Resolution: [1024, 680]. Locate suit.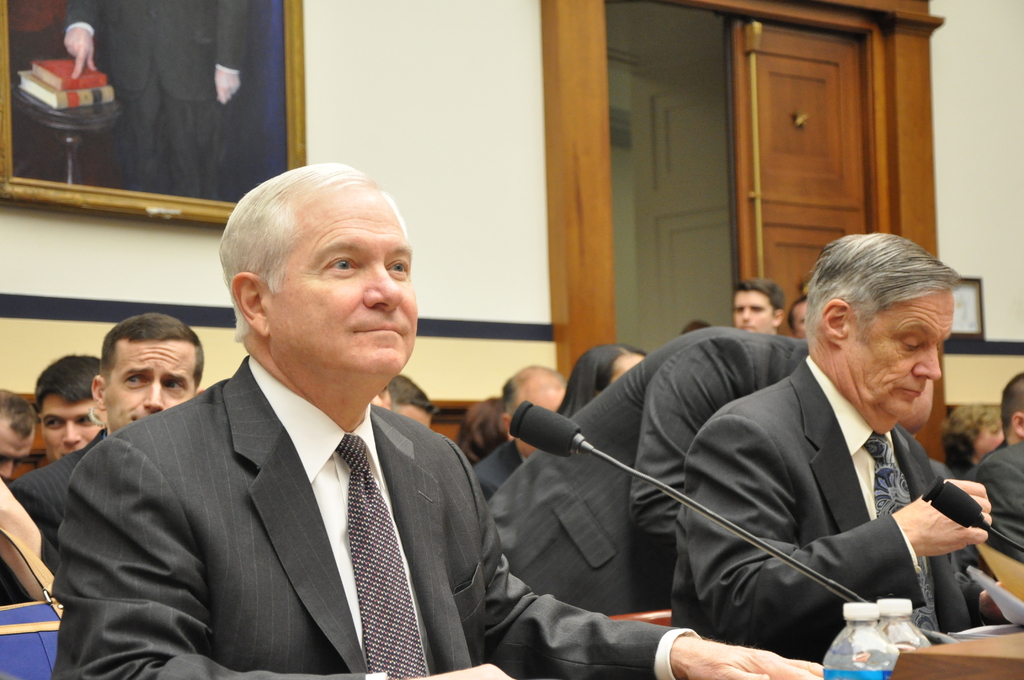
<box>487,324,819,614</box>.
